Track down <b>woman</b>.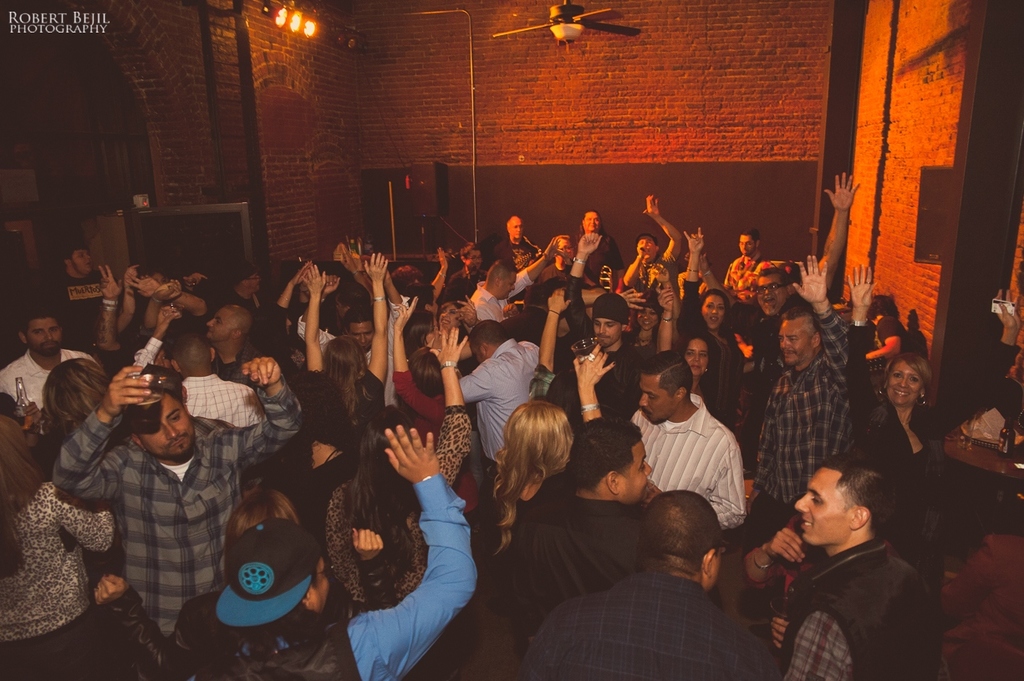
Tracked to 848:263:935:562.
